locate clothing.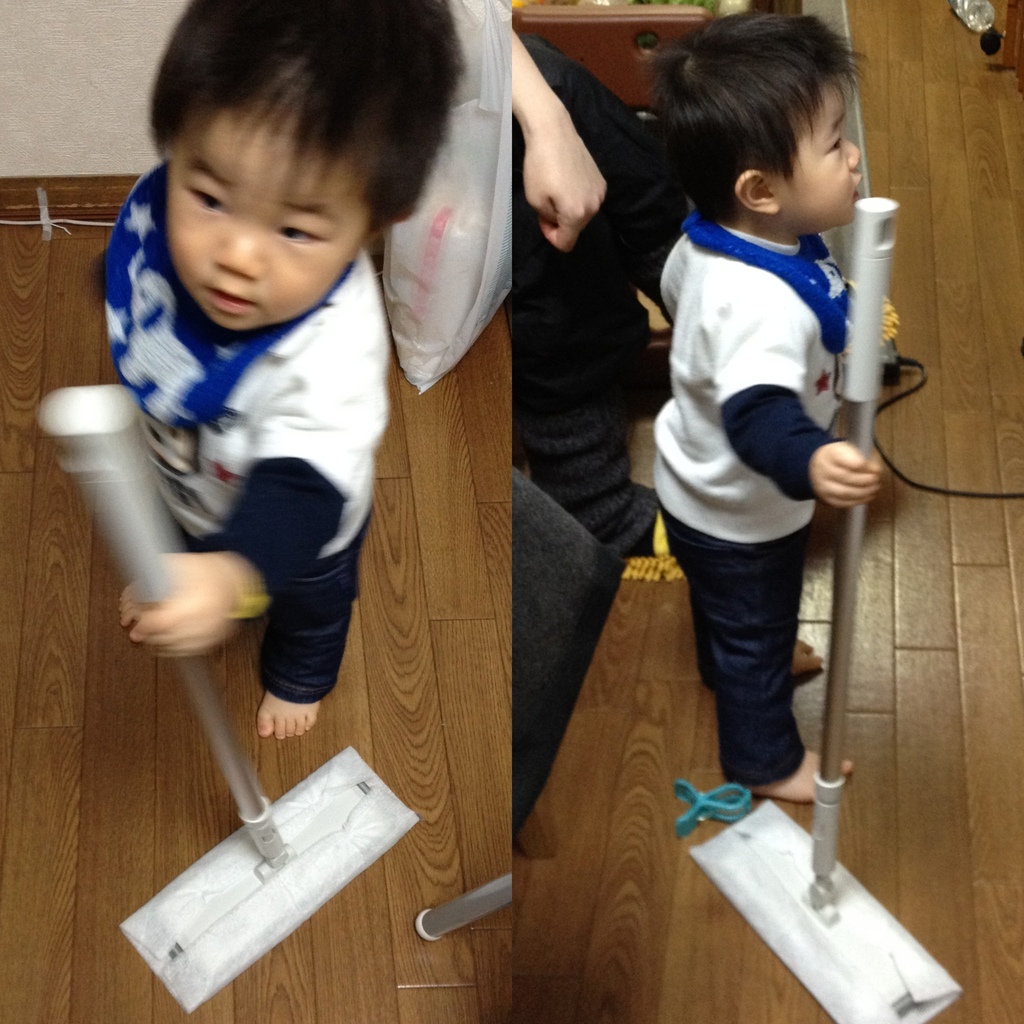
Bounding box: {"left": 99, "top": 158, "right": 397, "bottom": 707}.
